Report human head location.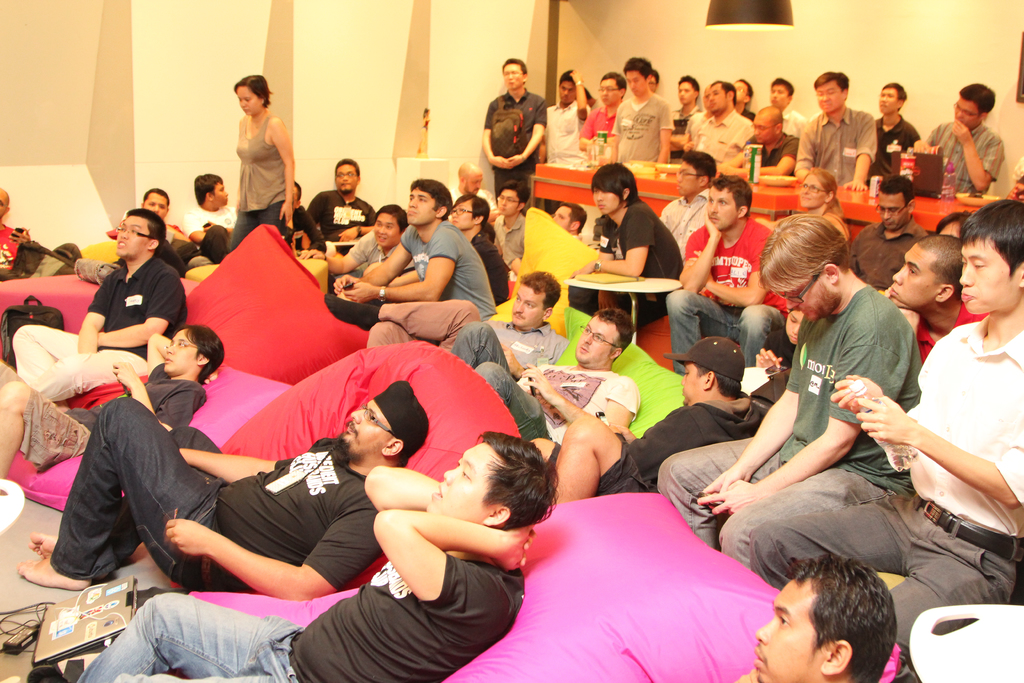
Report: left=500, top=58, right=529, bottom=90.
